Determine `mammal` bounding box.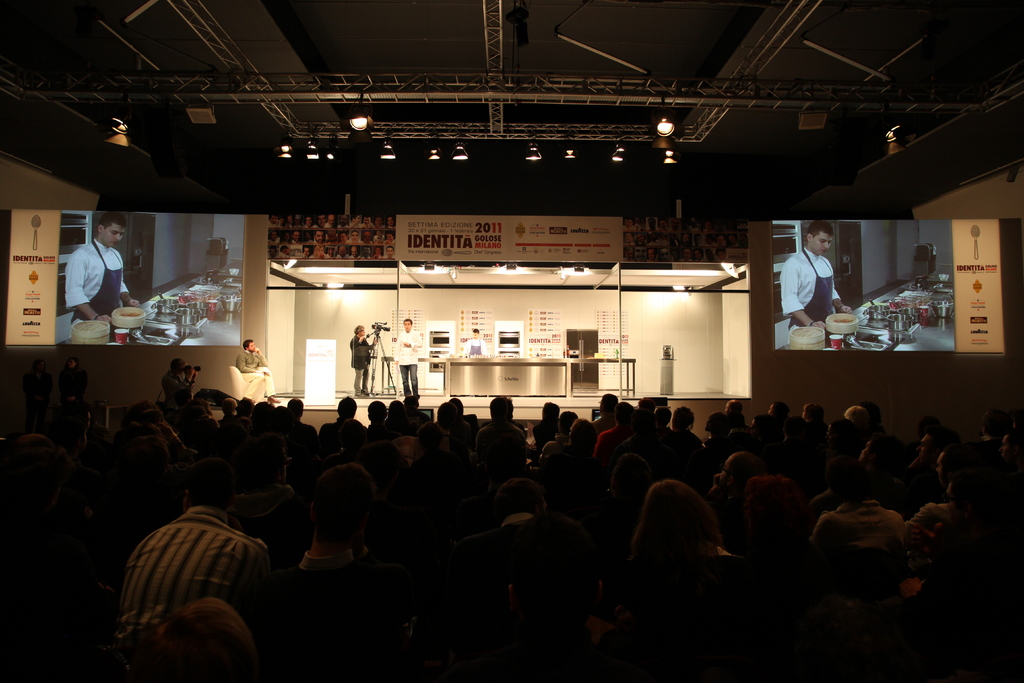
Determined: {"left": 28, "top": 360, "right": 51, "bottom": 410}.
